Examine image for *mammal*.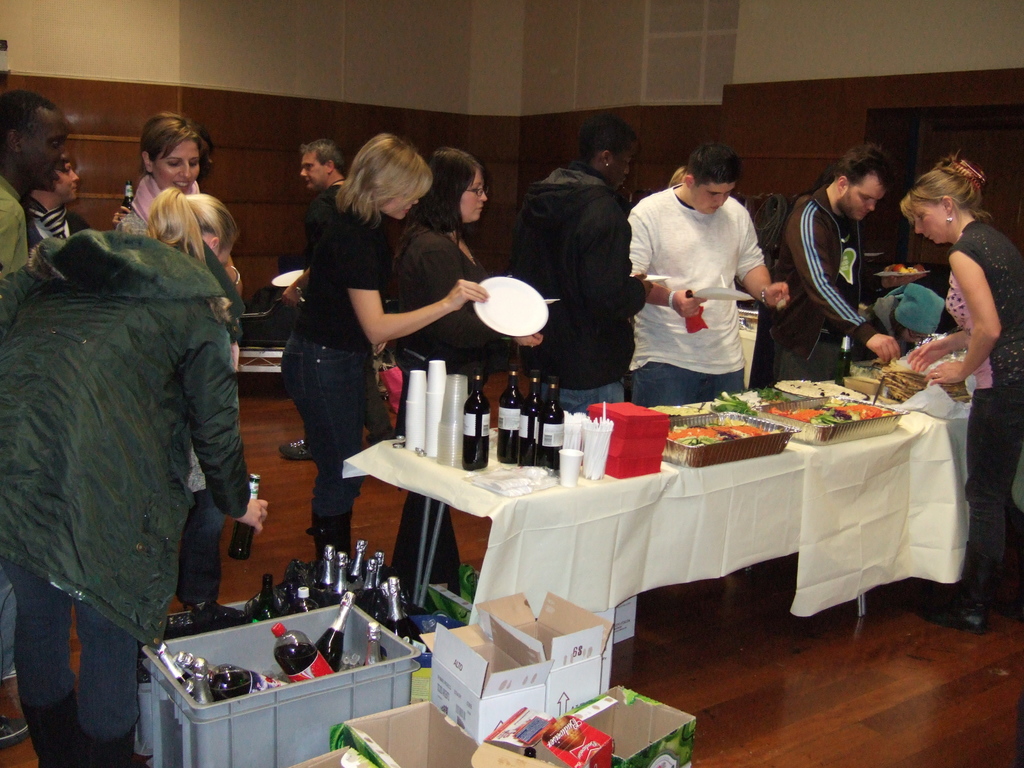
Examination result: l=907, t=145, r=1023, b=618.
